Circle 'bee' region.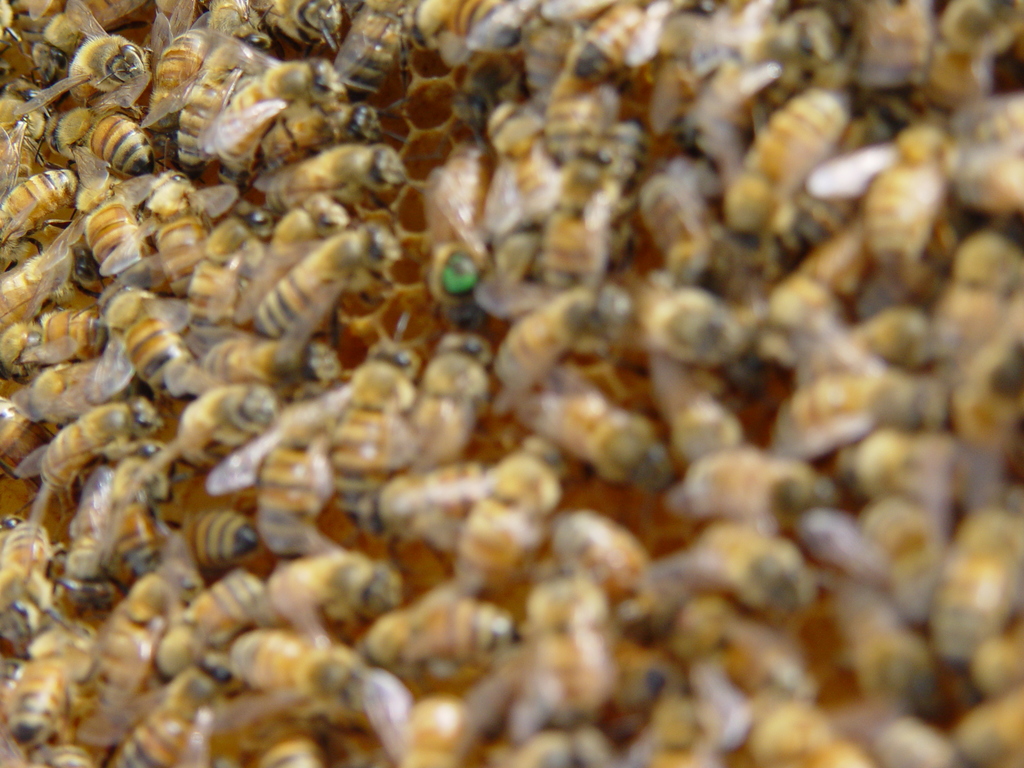
Region: box(79, 187, 145, 273).
